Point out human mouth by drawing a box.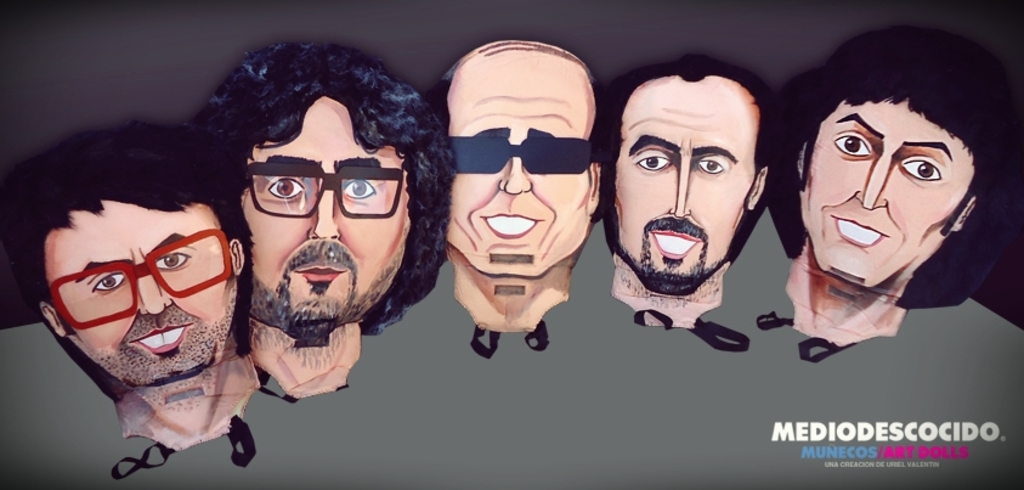
box(832, 212, 888, 248).
